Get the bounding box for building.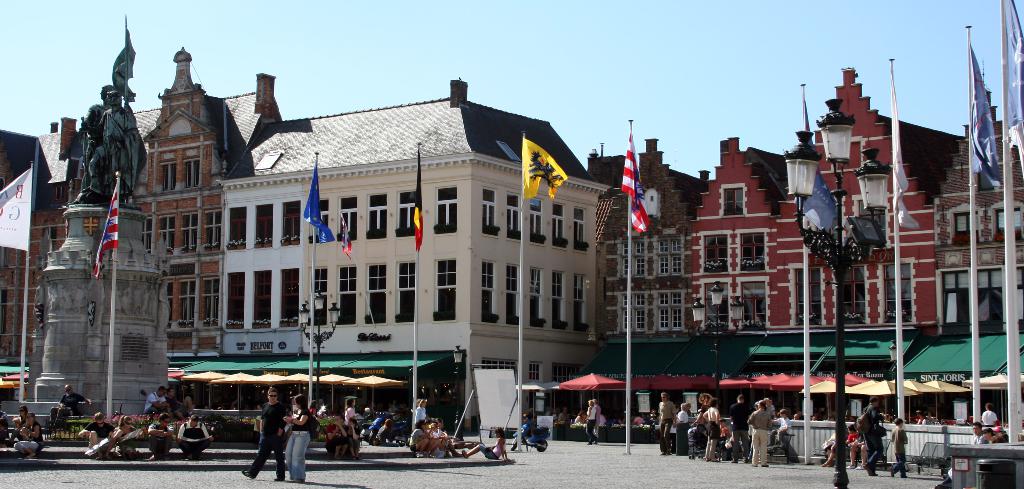
221 75 604 433.
